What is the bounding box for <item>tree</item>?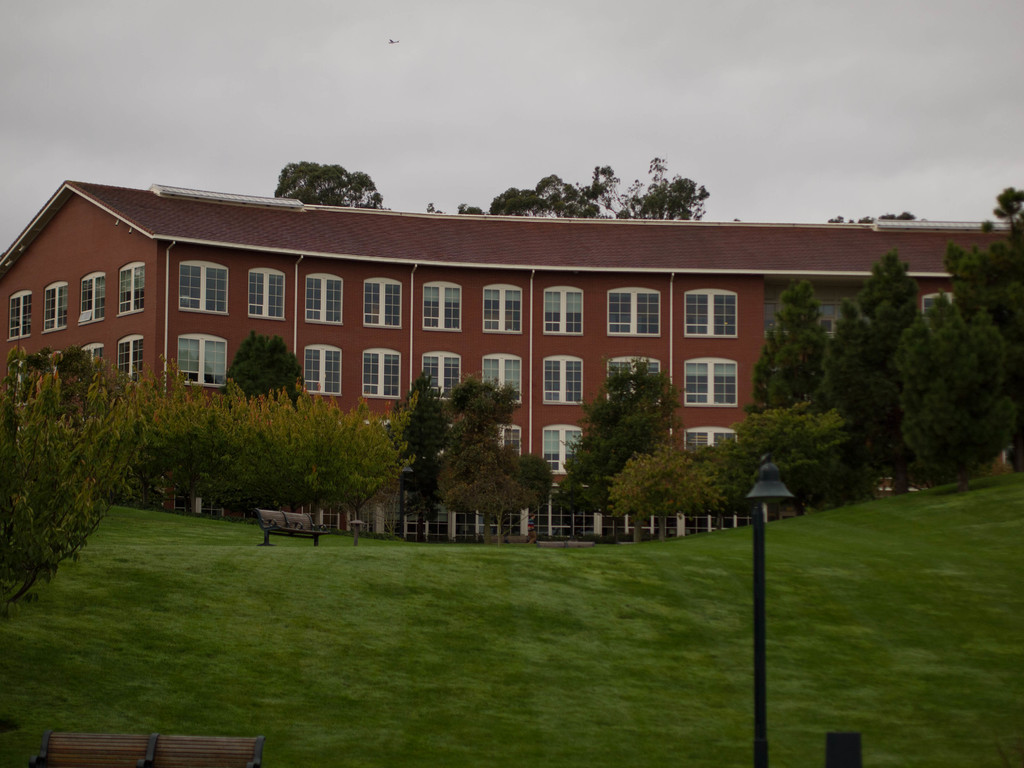
select_region(437, 438, 561, 550).
